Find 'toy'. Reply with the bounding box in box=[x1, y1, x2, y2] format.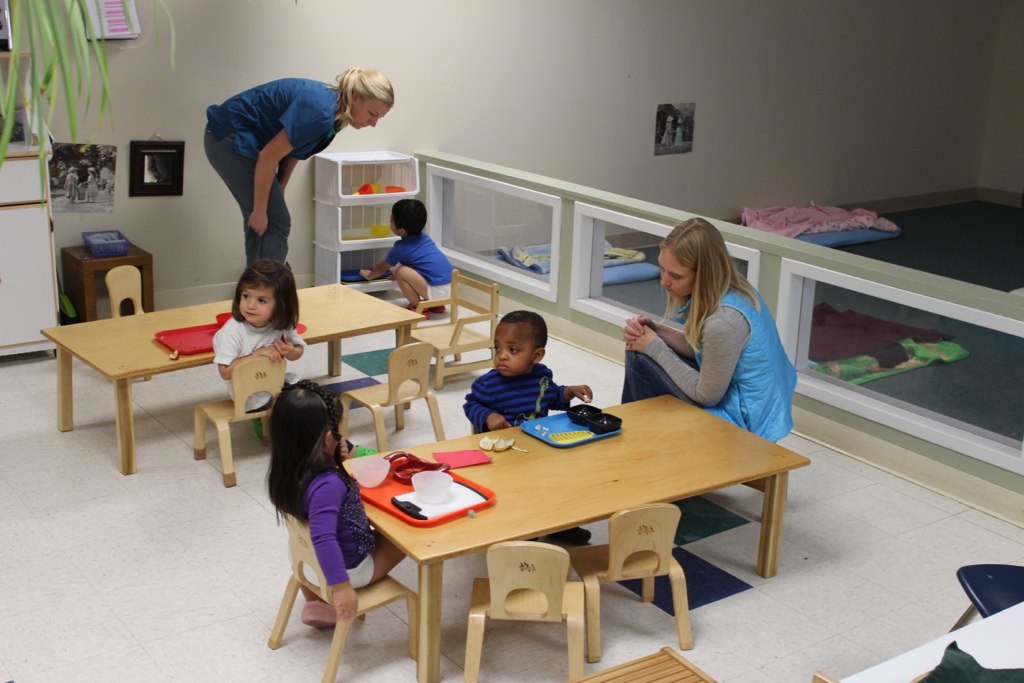
box=[357, 182, 403, 202].
